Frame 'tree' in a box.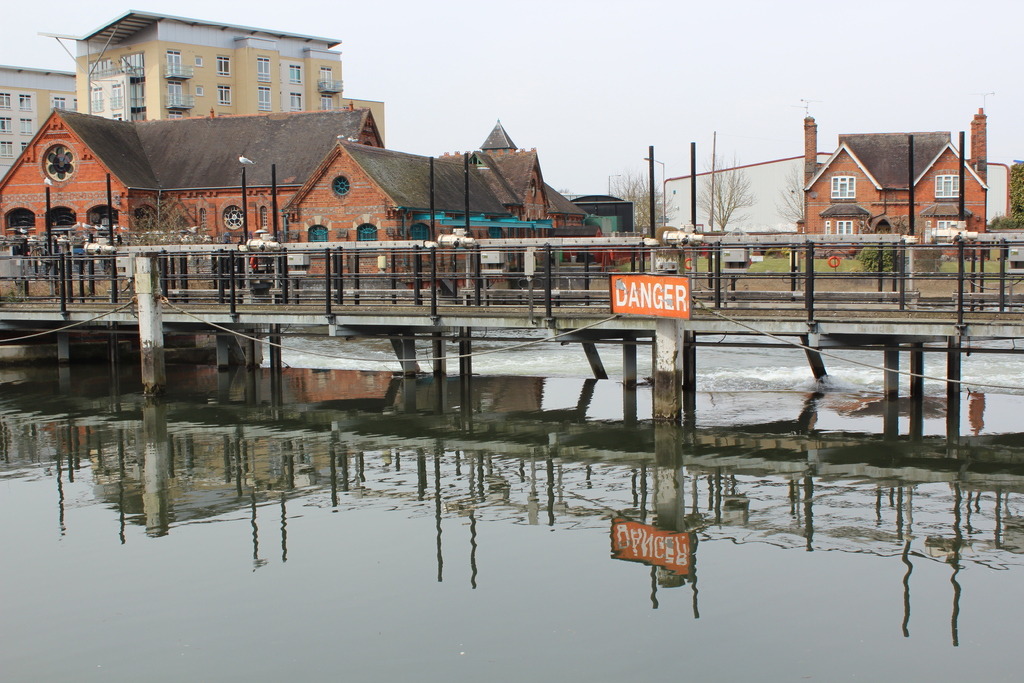
610:170:669:244.
